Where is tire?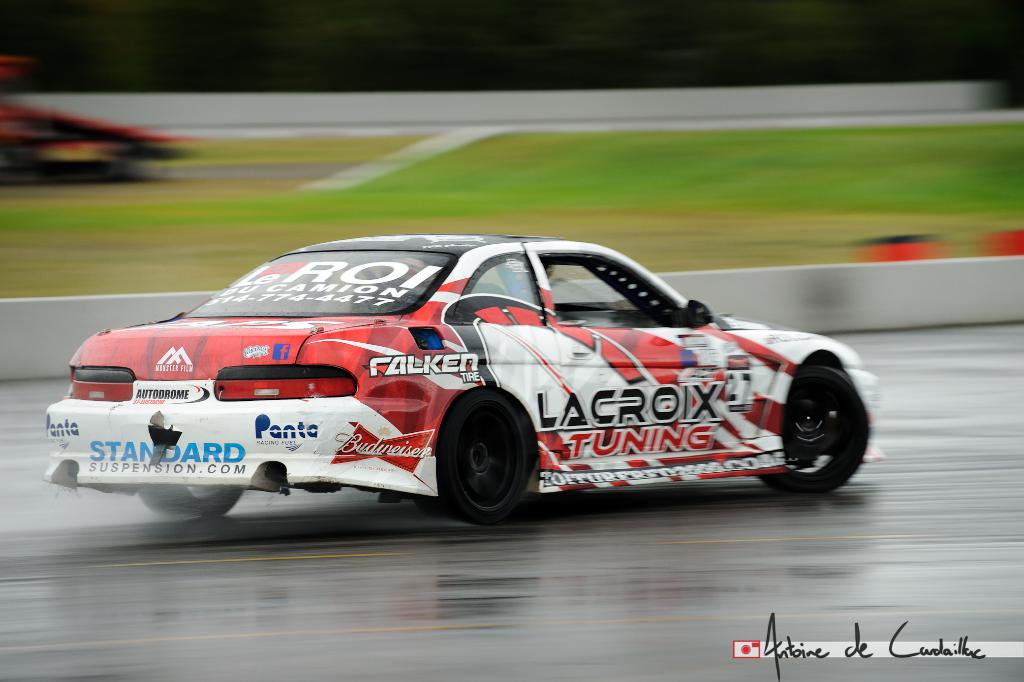
<box>145,488,244,517</box>.
